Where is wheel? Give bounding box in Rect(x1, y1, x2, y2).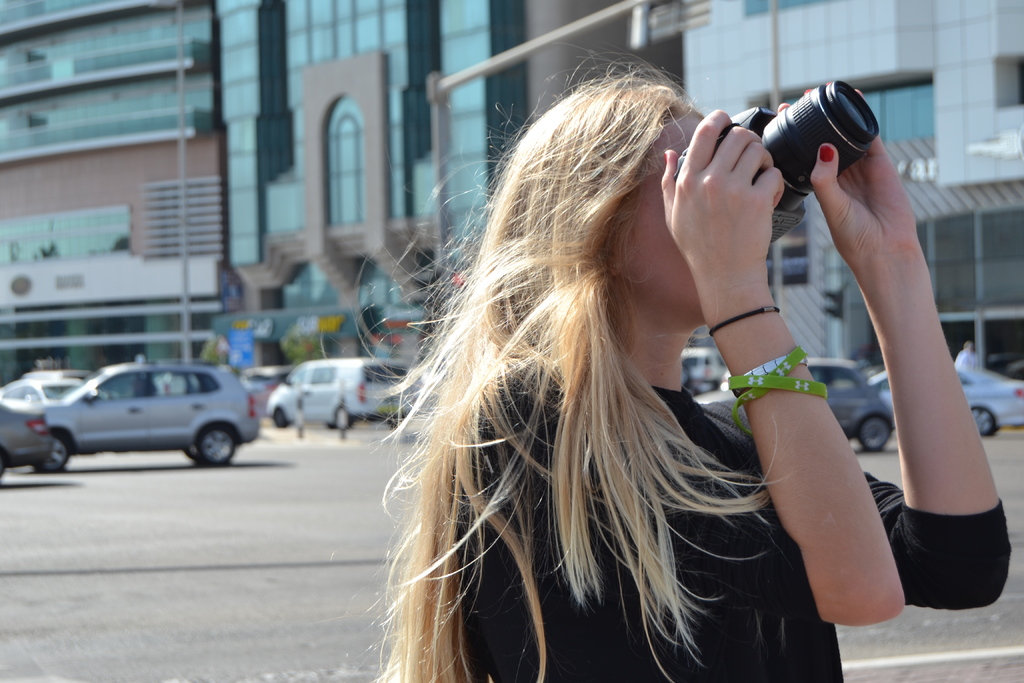
Rect(0, 453, 3, 478).
